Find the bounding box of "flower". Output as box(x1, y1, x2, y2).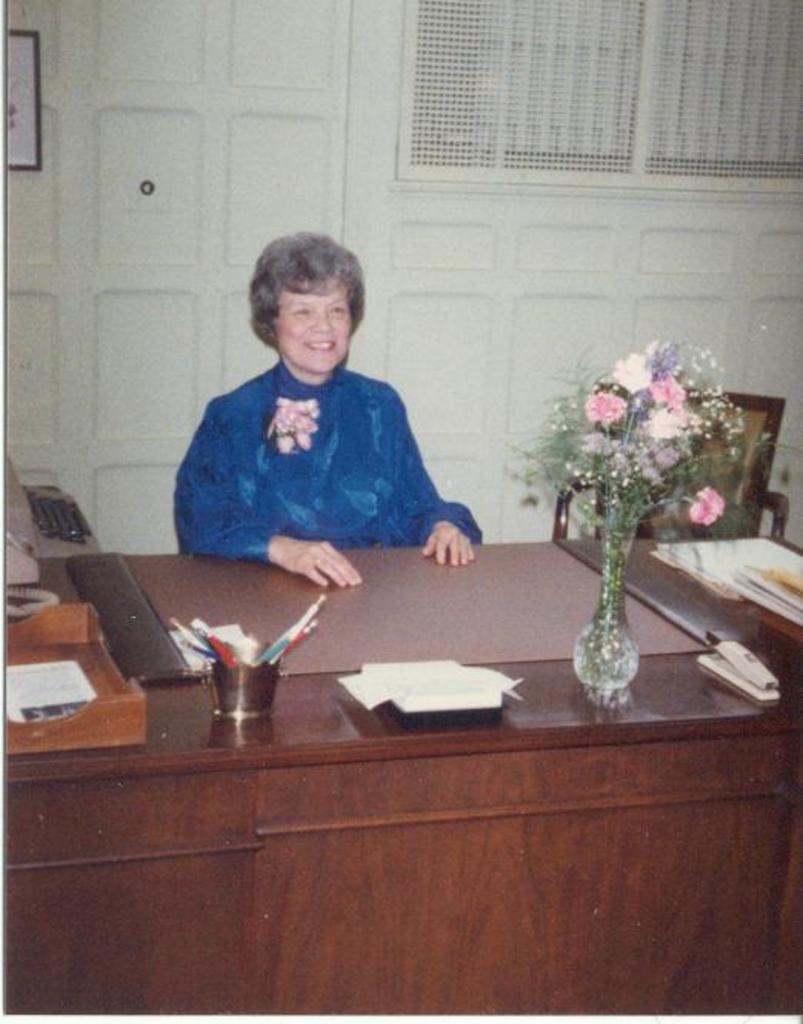
box(643, 397, 692, 437).
